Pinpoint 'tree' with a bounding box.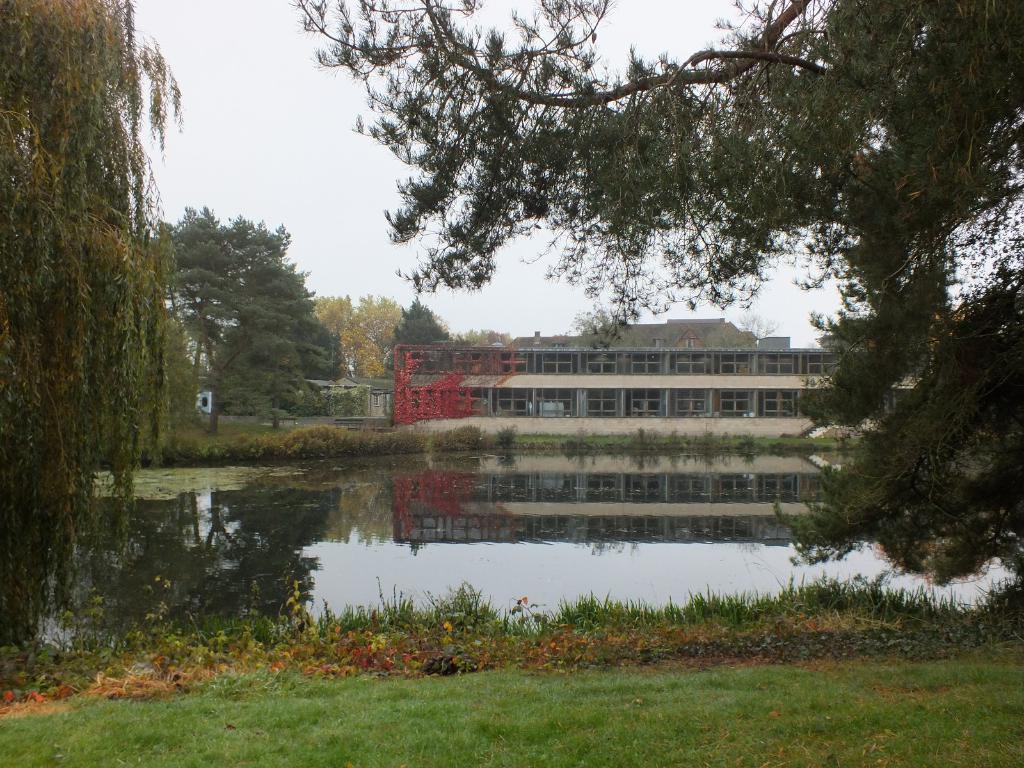
region(150, 192, 345, 422).
